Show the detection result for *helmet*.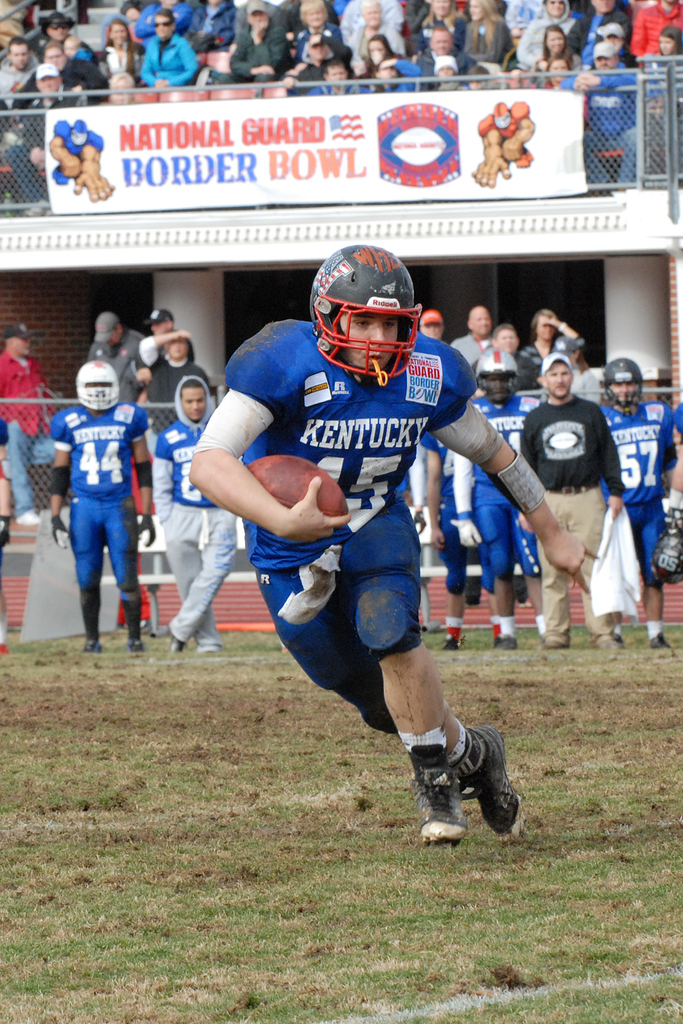
BBox(473, 346, 526, 407).
